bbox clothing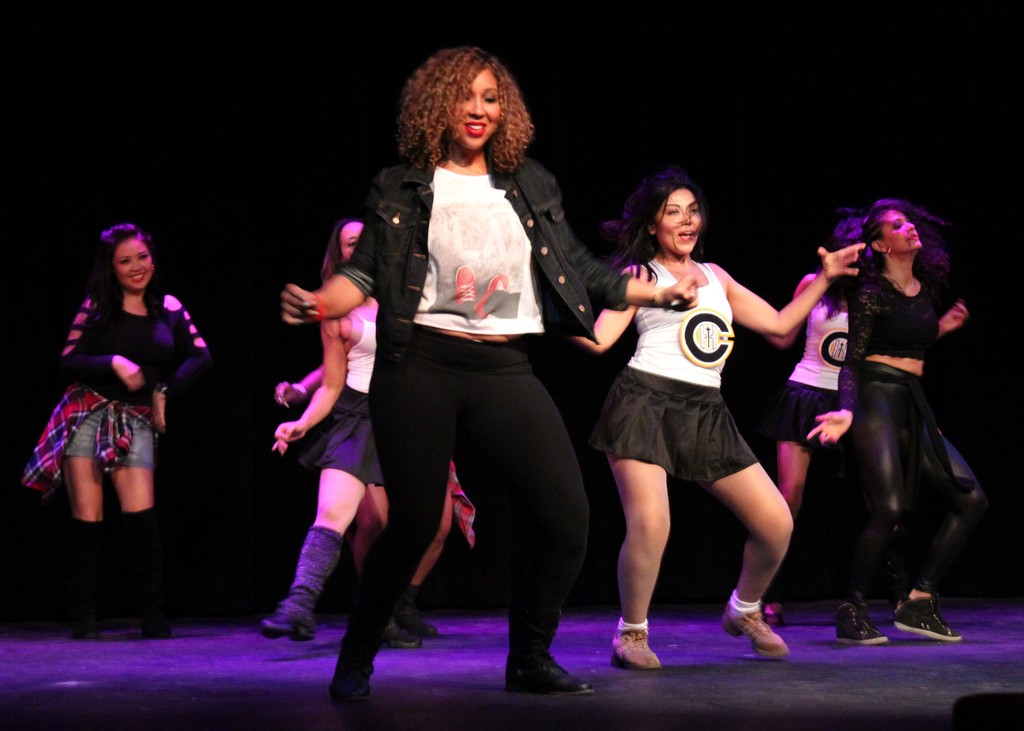
<box>321,294,396,478</box>
